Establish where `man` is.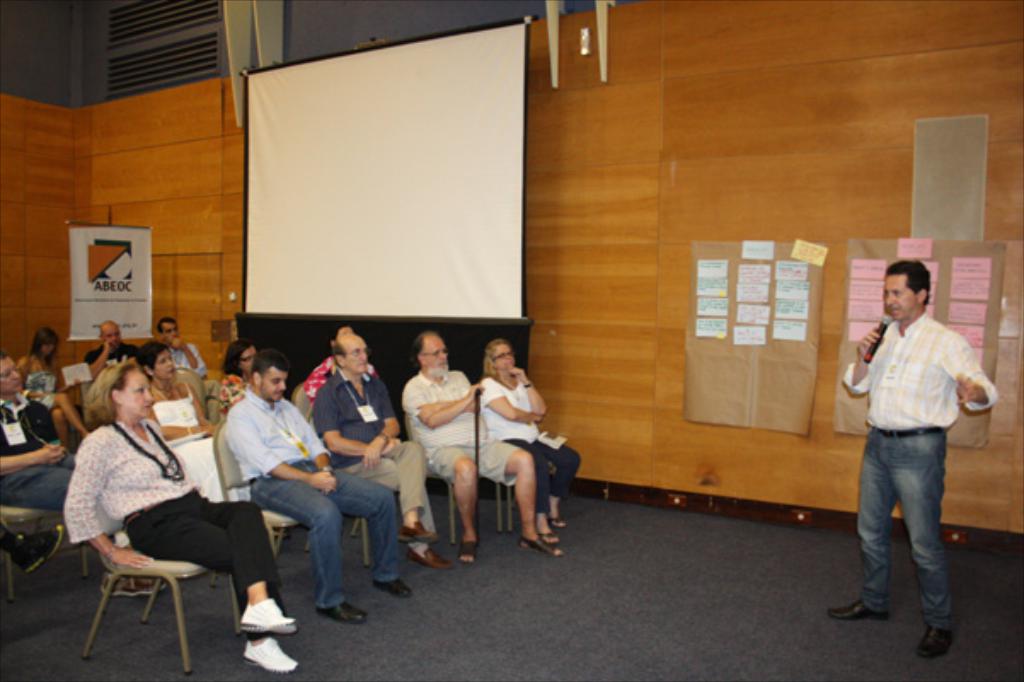
Established at BBox(312, 326, 460, 563).
